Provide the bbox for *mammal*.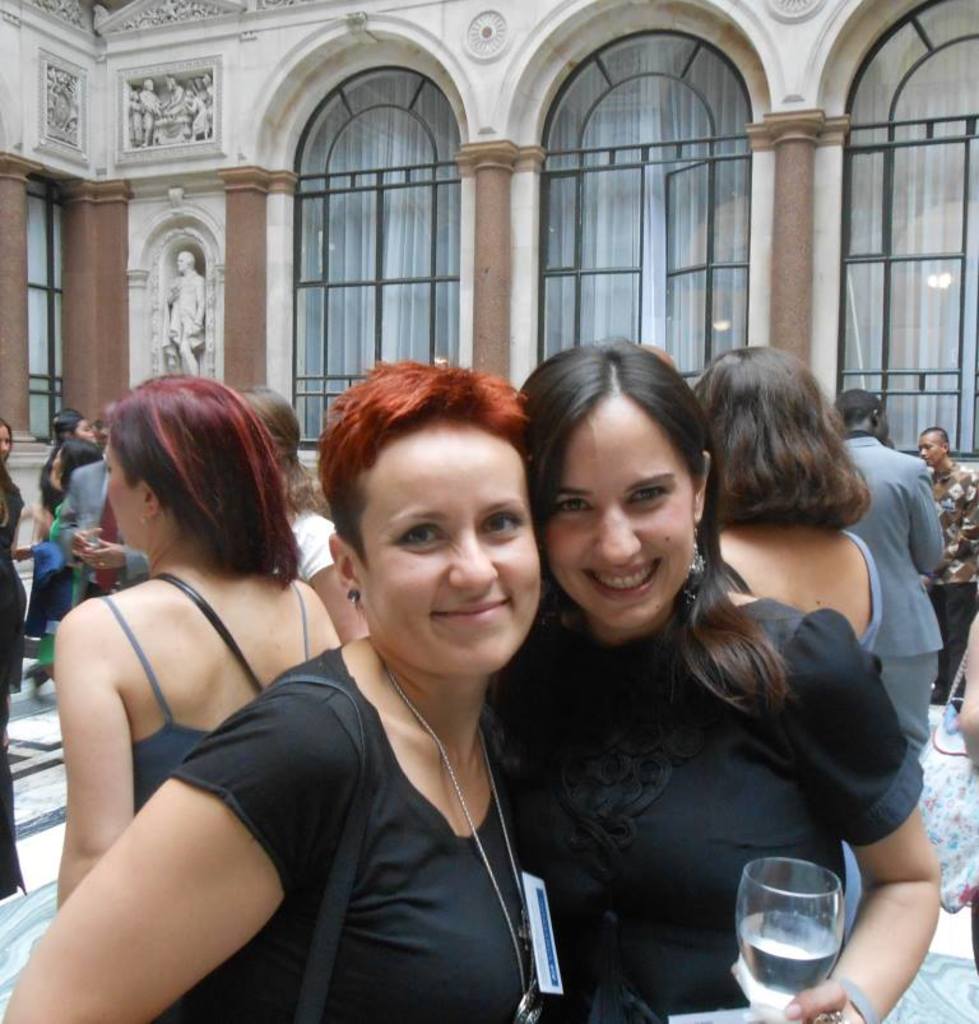
<region>45, 439, 96, 491</region>.
